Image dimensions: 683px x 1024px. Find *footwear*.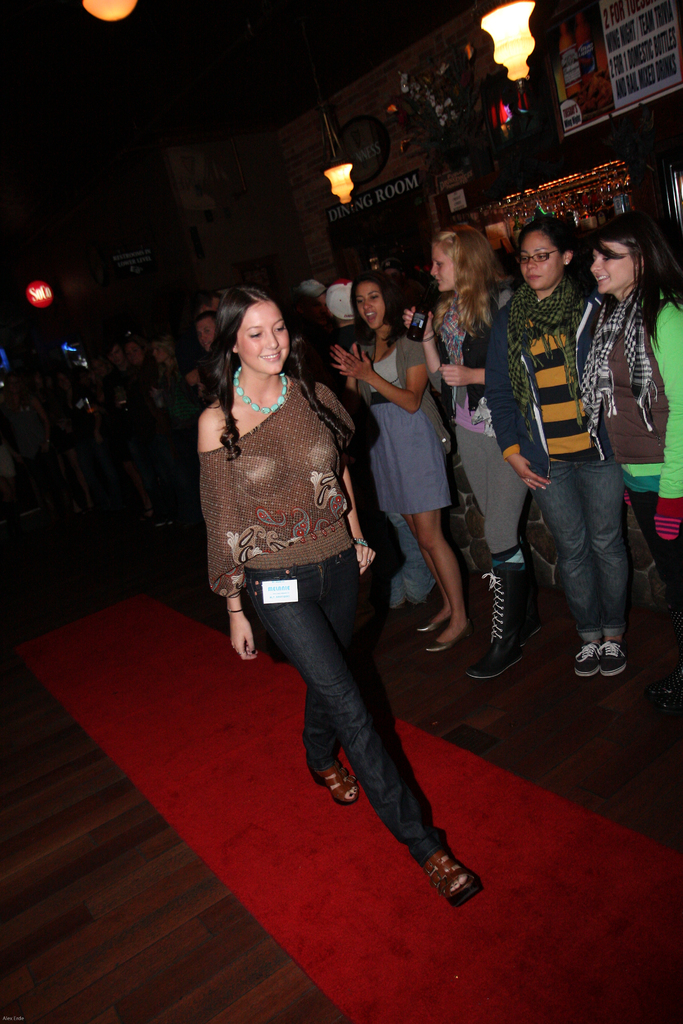
bbox=[525, 548, 553, 639].
